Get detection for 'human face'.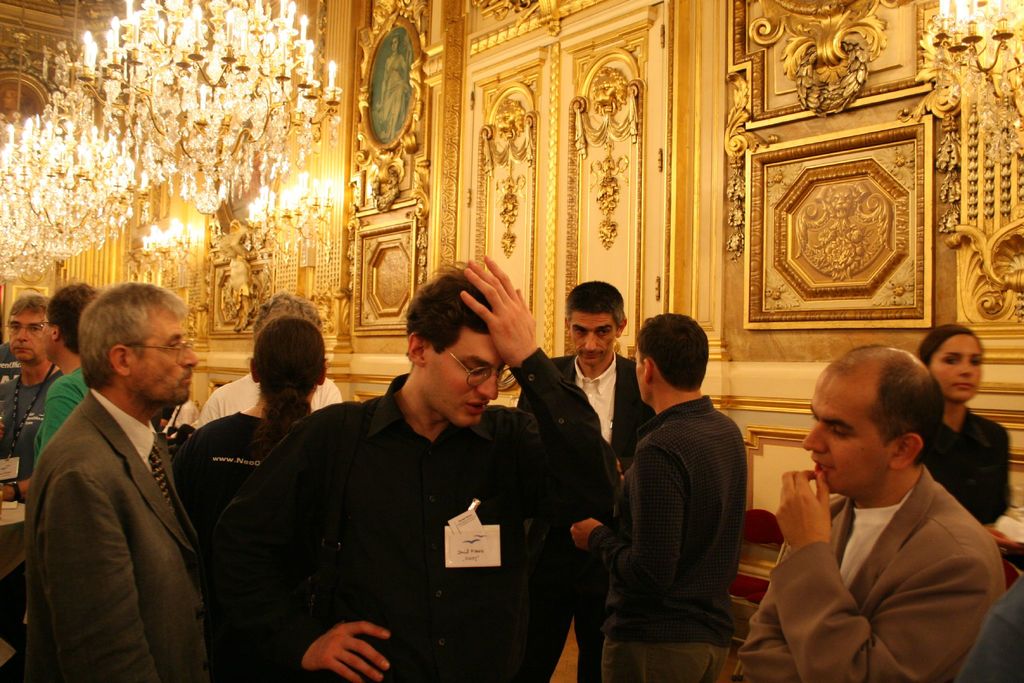
Detection: bbox=(433, 332, 508, 422).
